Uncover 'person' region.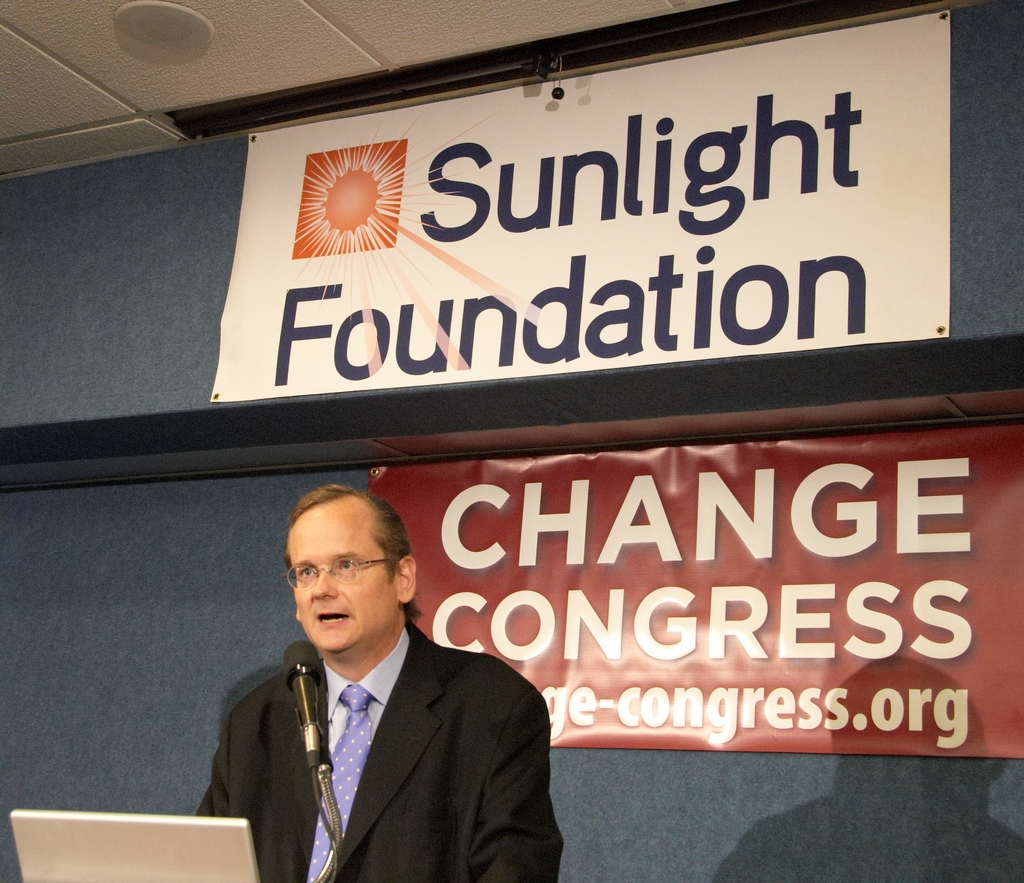
Uncovered: x1=189 y1=484 x2=566 y2=882.
